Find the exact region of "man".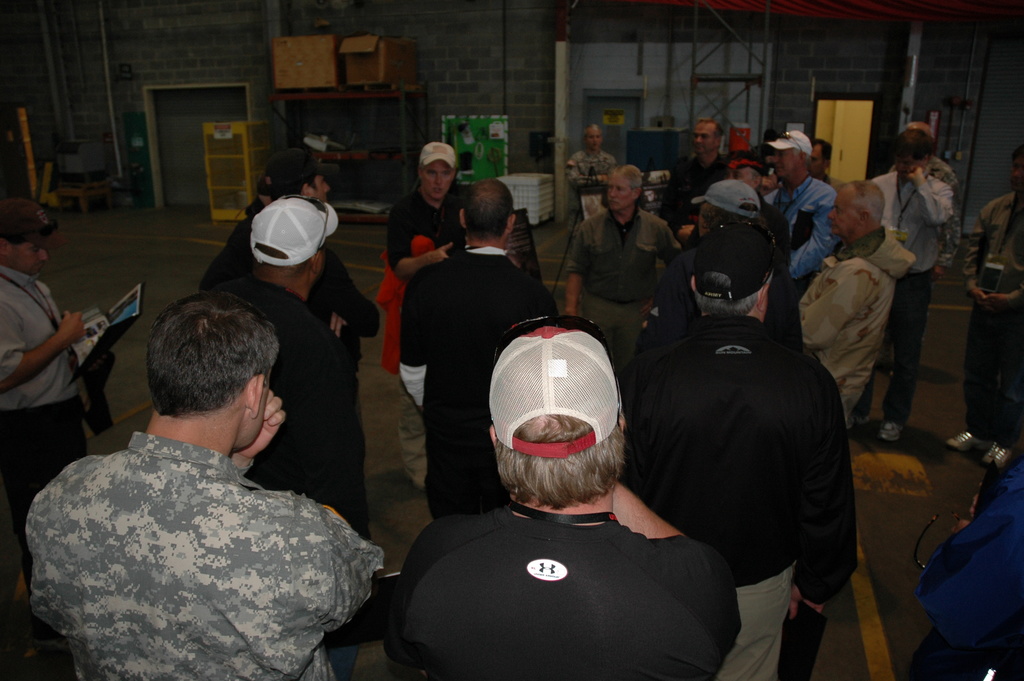
Exact region: crop(666, 115, 729, 239).
